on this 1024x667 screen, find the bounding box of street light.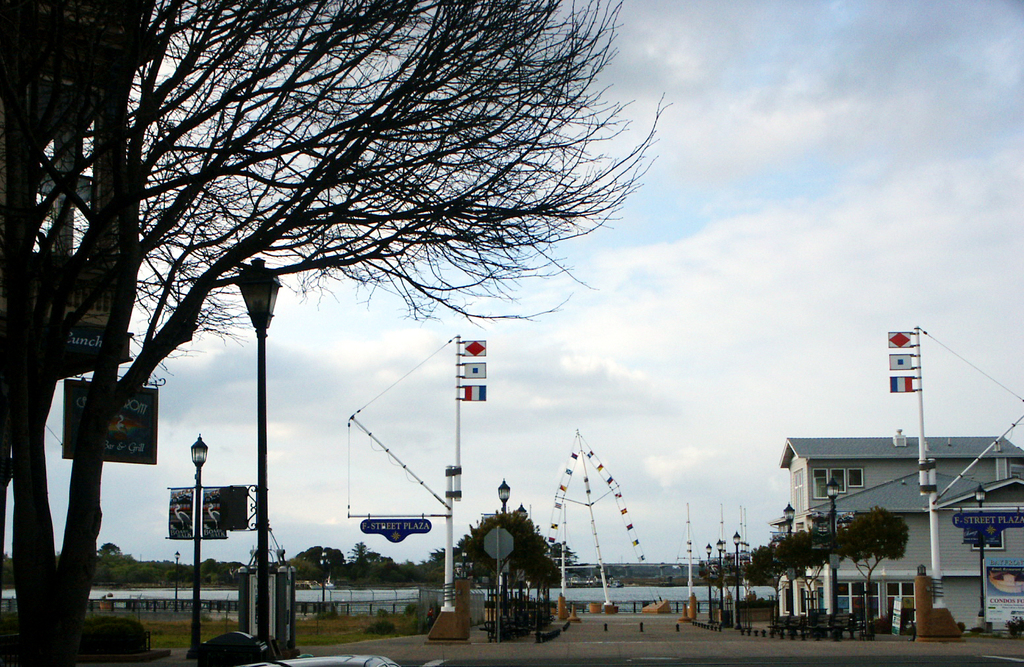
Bounding box: [703,540,713,623].
